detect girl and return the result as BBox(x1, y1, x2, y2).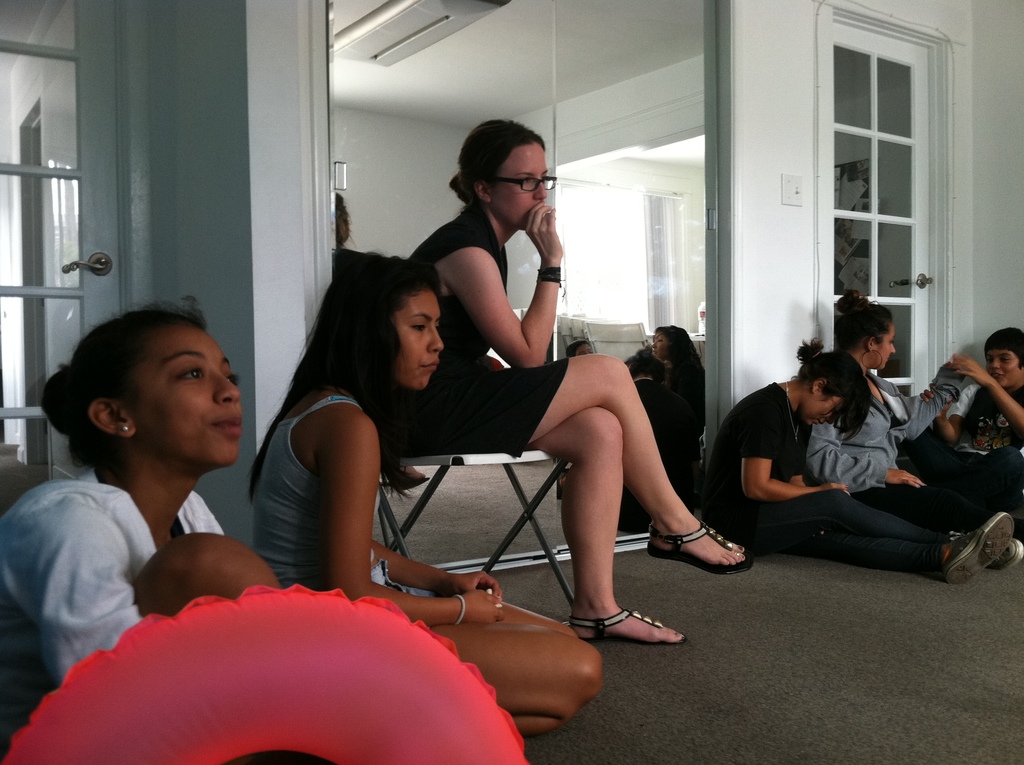
BBox(6, 298, 279, 755).
